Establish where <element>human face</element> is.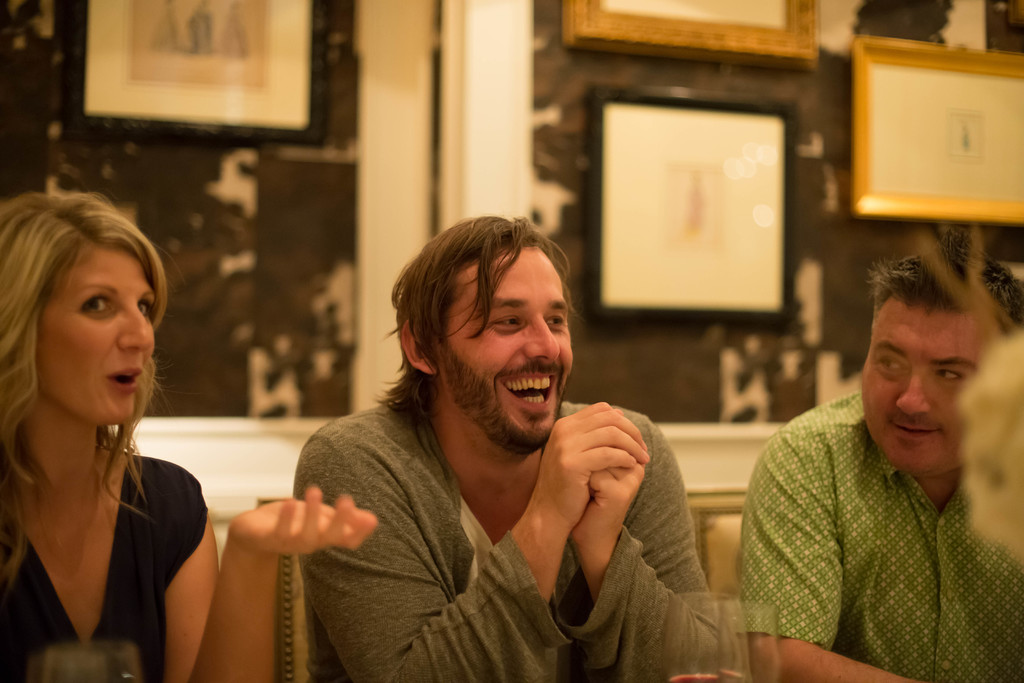
Established at left=35, top=239, right=150, bottom=423.
